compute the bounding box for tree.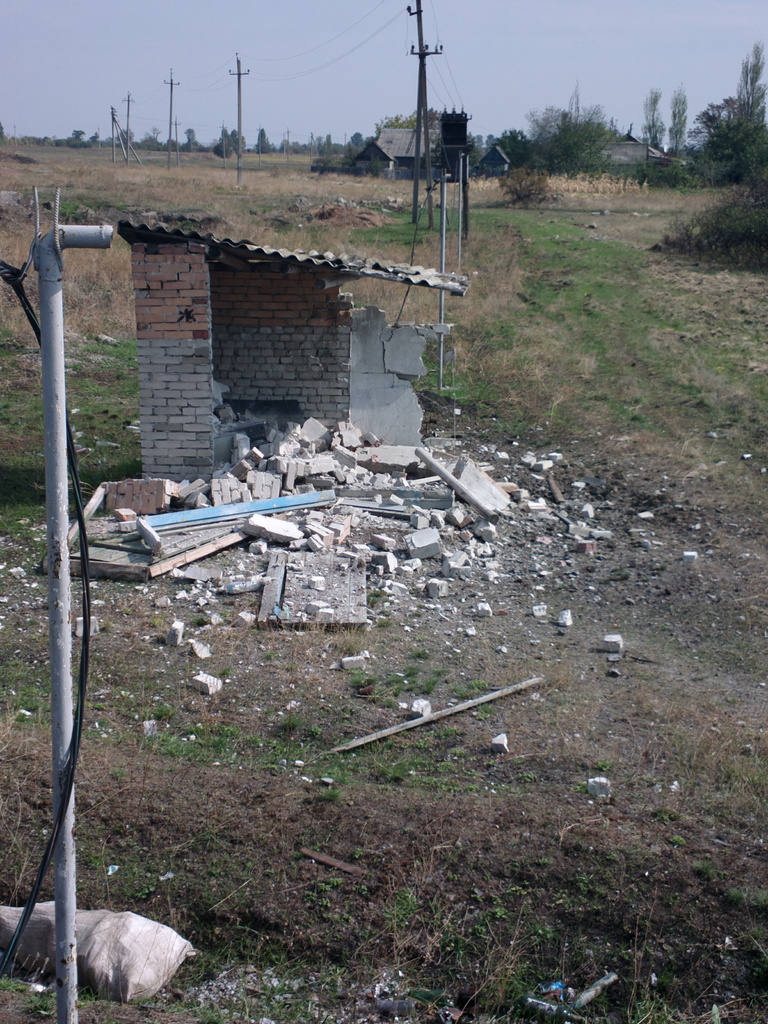
<box>513,92,602,170</box>.
